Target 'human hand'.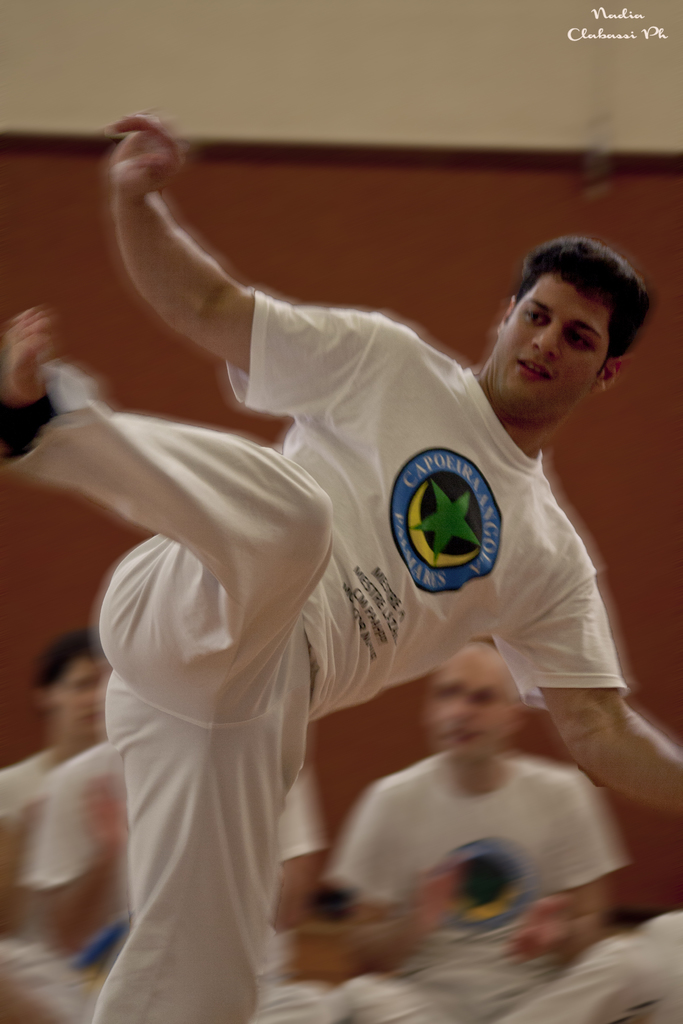
Target region: <box>95,97,183,199</box>.
